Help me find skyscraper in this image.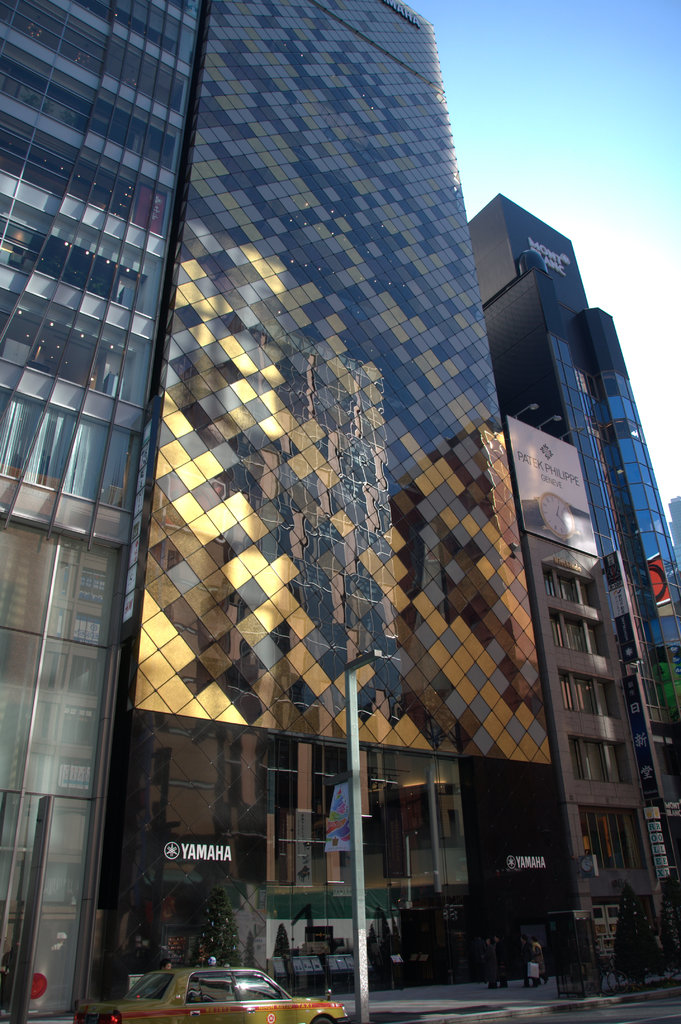
Found it: region(489, 97, 678, 1023).
